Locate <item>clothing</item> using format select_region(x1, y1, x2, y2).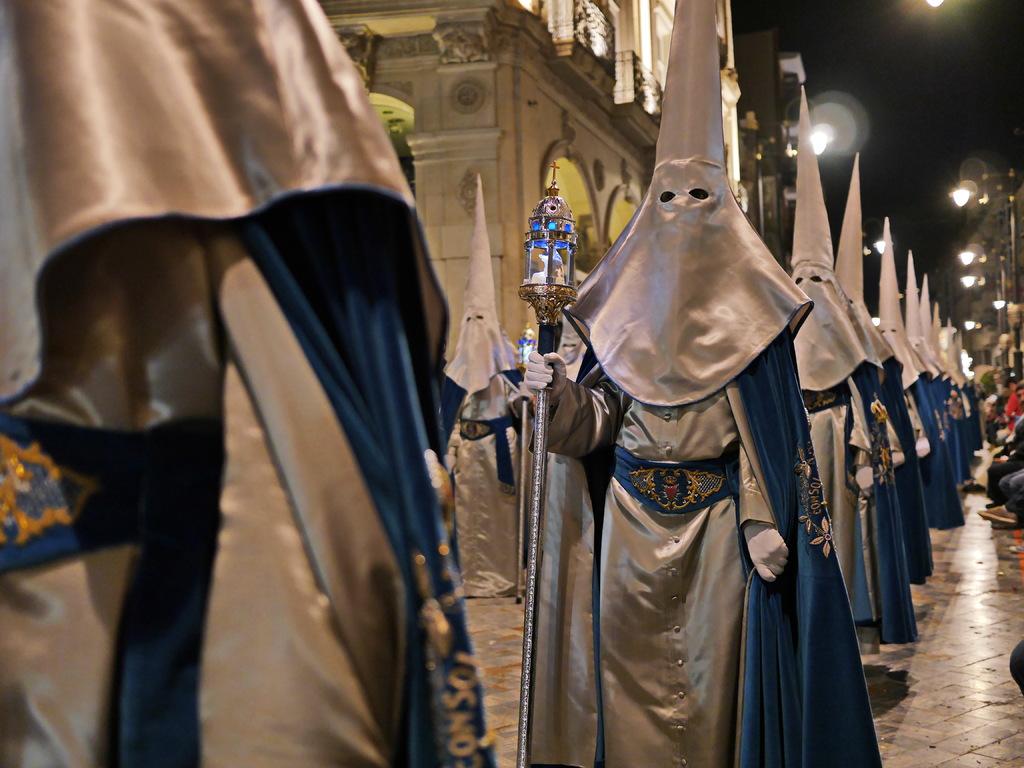
select_region(808, 373, 876, 627).
